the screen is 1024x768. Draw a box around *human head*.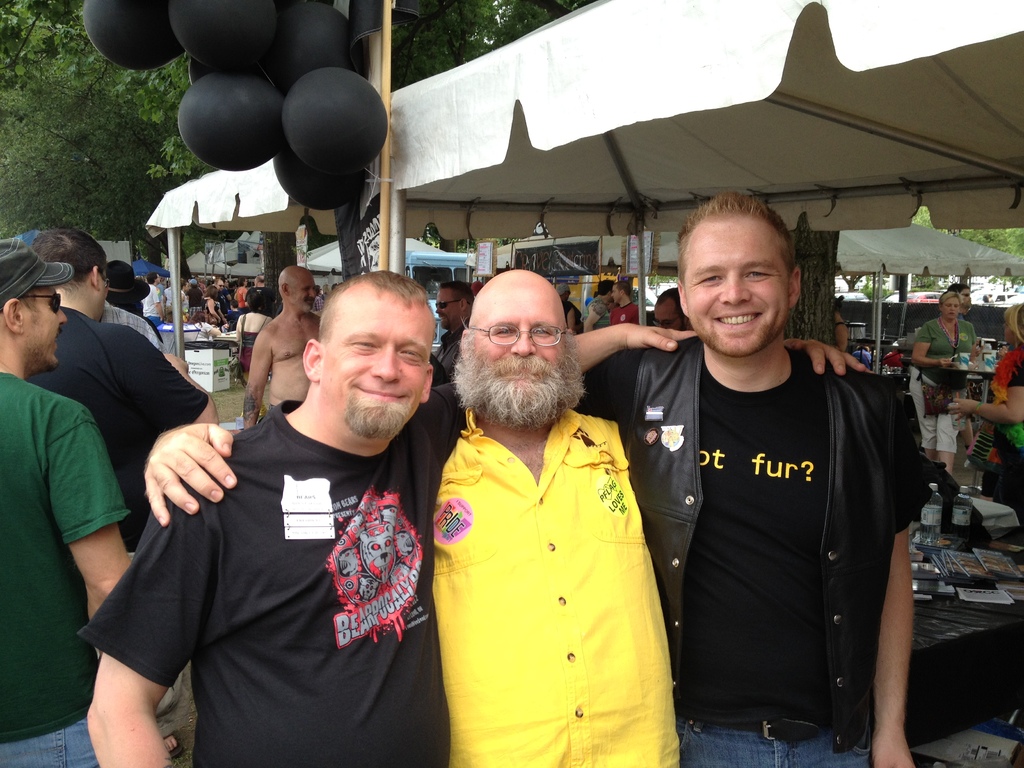
x1=938 y1=292 x2=961 y2=322.
